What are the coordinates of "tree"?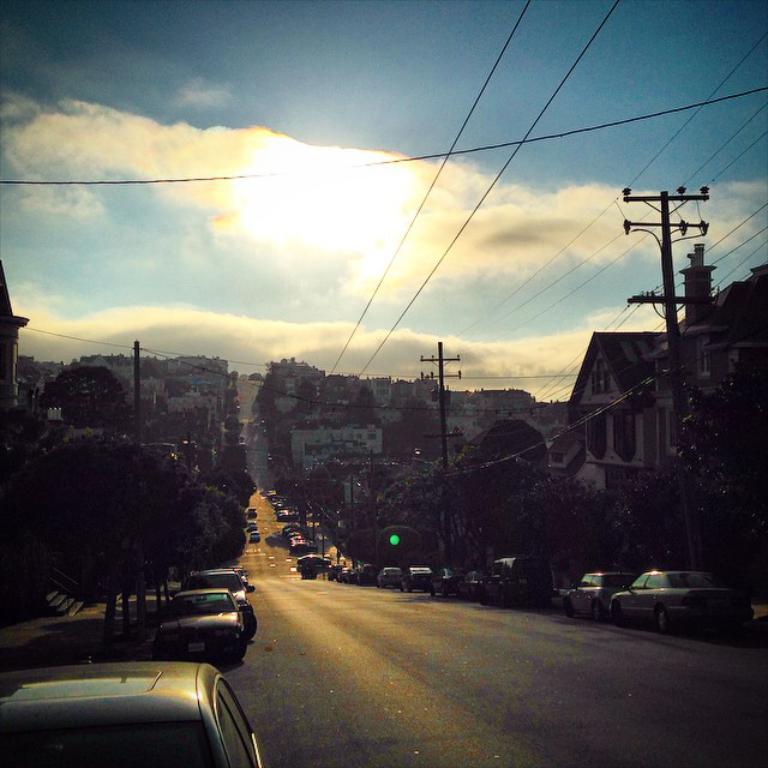
48 364 122 438.
